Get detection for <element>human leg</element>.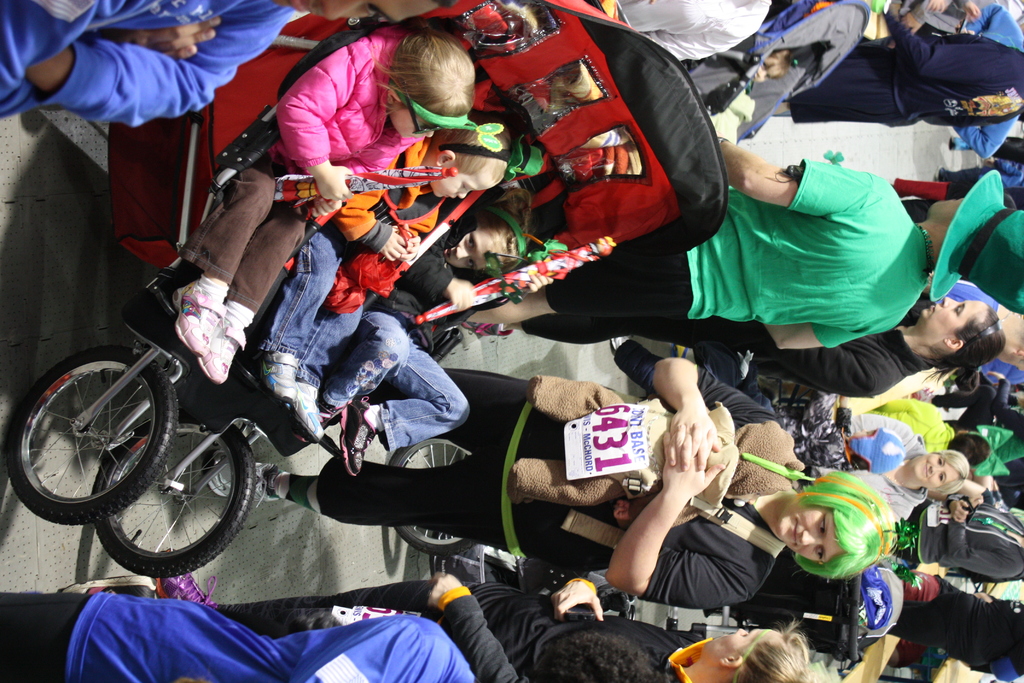
Detection: detection(475, 281, 548, 315).
